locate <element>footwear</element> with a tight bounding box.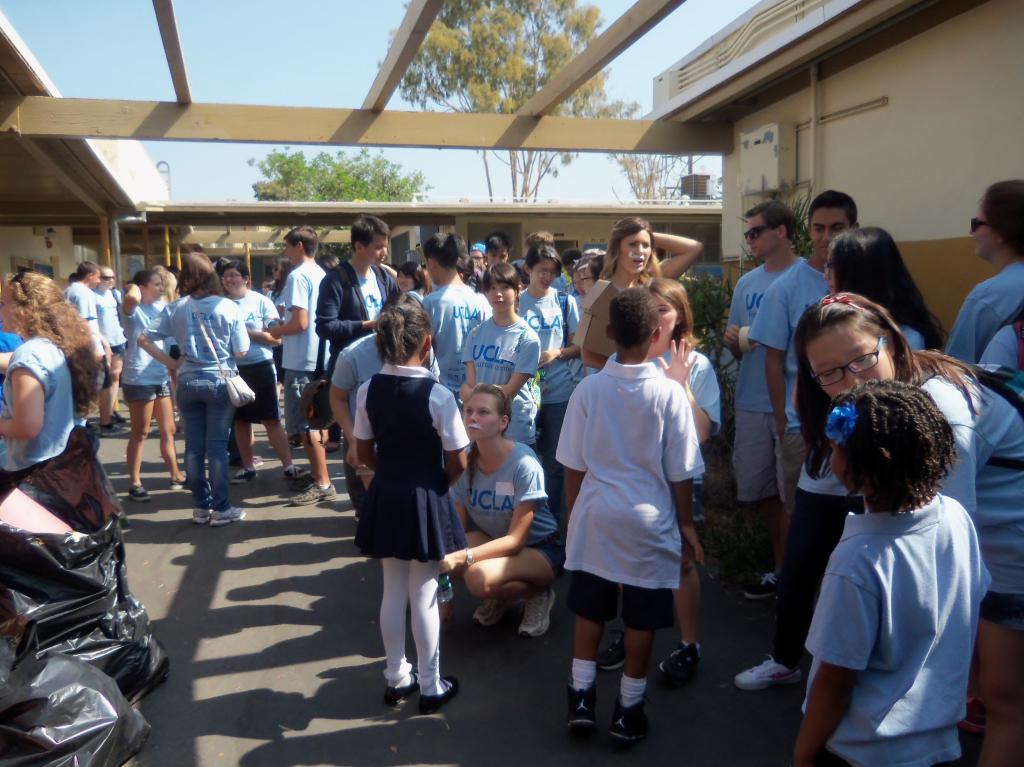
Rect(659, 643, 697, 674).
